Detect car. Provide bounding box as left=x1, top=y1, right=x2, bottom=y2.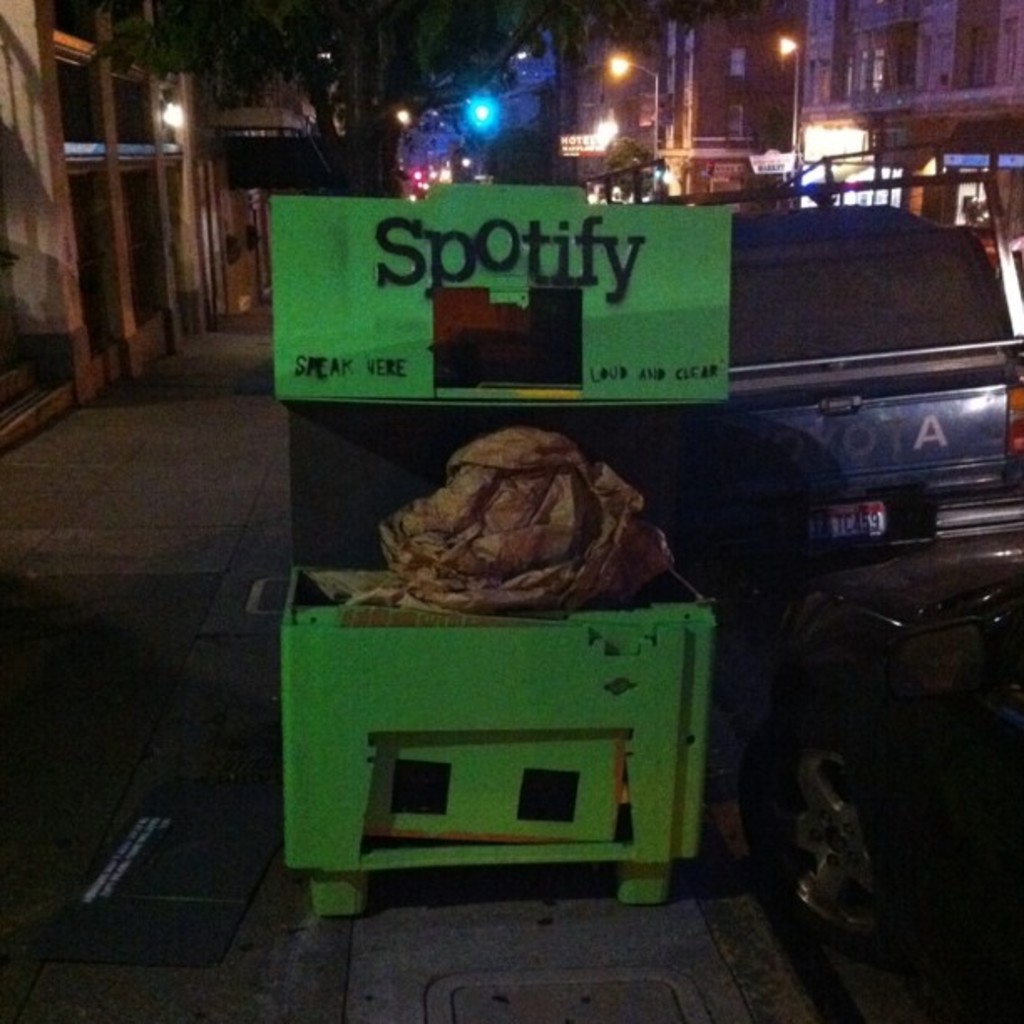
left=584, top=137, right=1022, bottom=572.
